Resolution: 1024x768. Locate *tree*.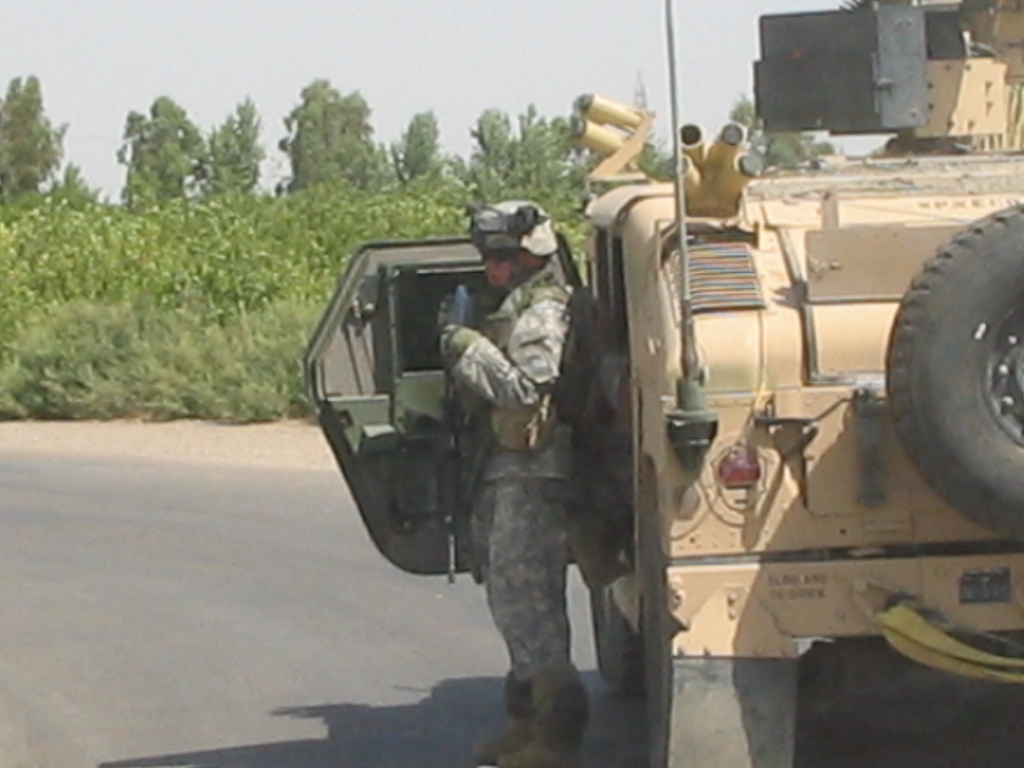
Rect(448, 106, 592, 239).
